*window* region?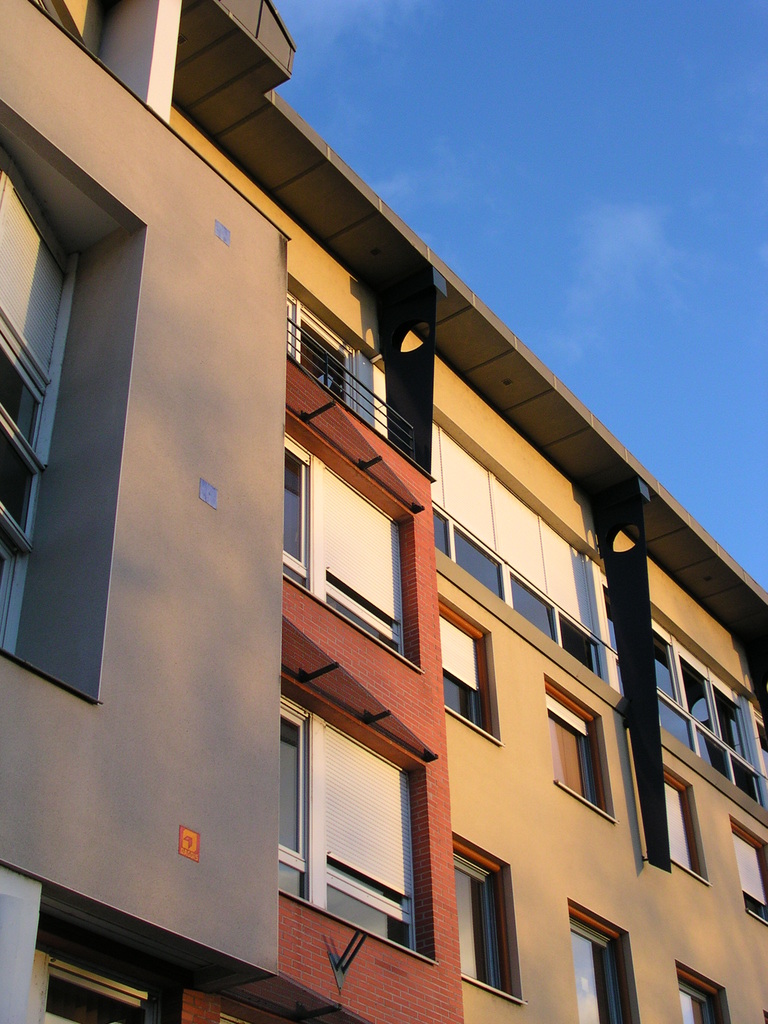
<region>674, 968, 737, 1023</region>
